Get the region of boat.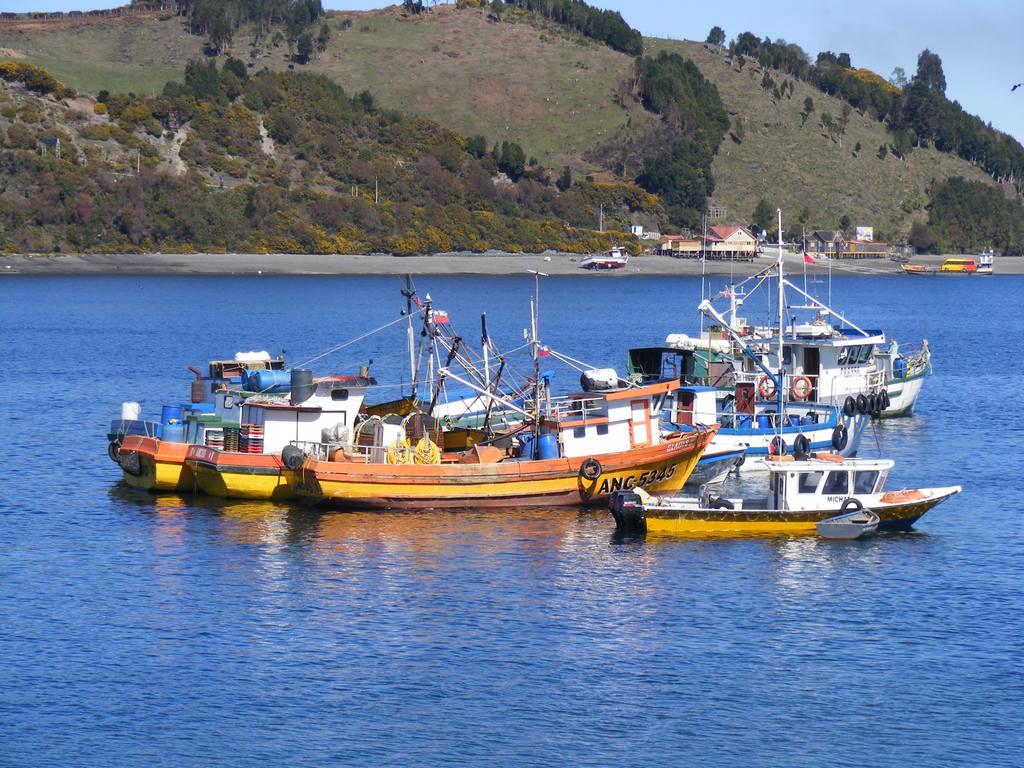
Rect(634, 292, 972, 563).
